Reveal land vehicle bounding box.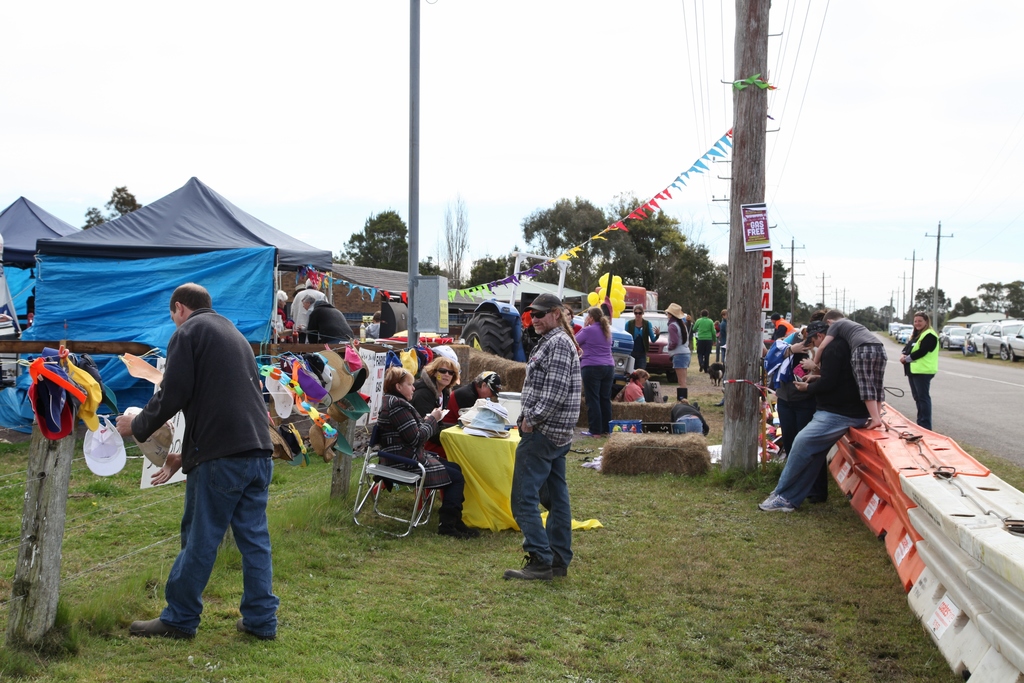
Revealed: [1013,324,1023,359].
